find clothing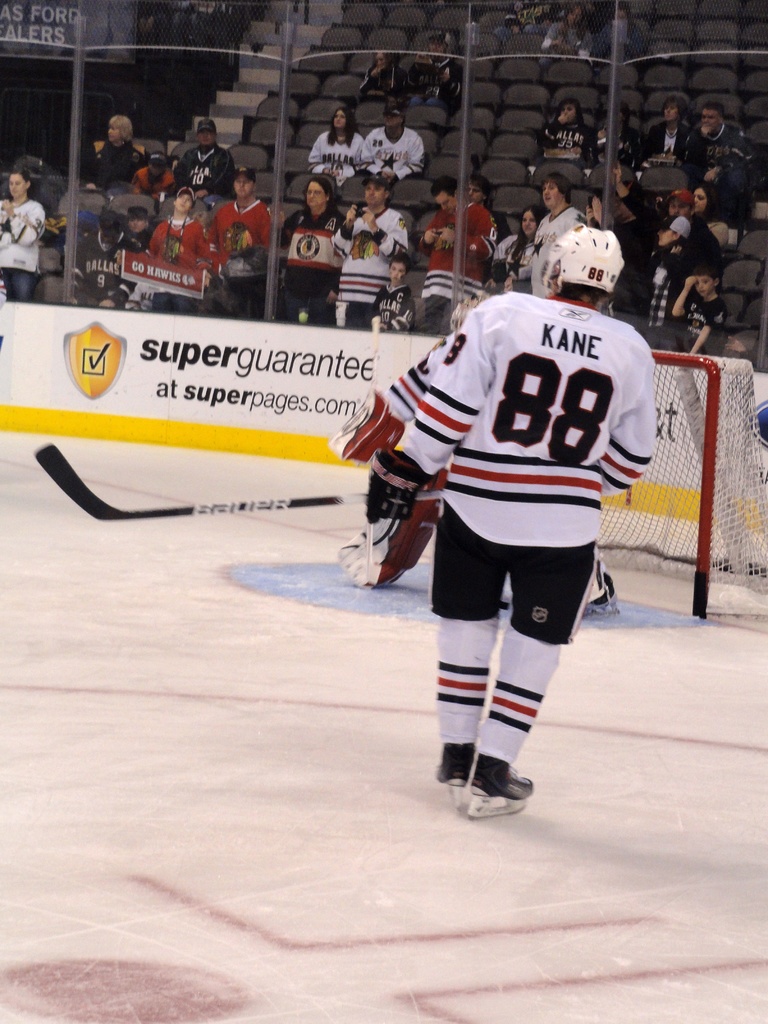
{"left": 0, "top": 198, "right": 51, "bottom": 301}
